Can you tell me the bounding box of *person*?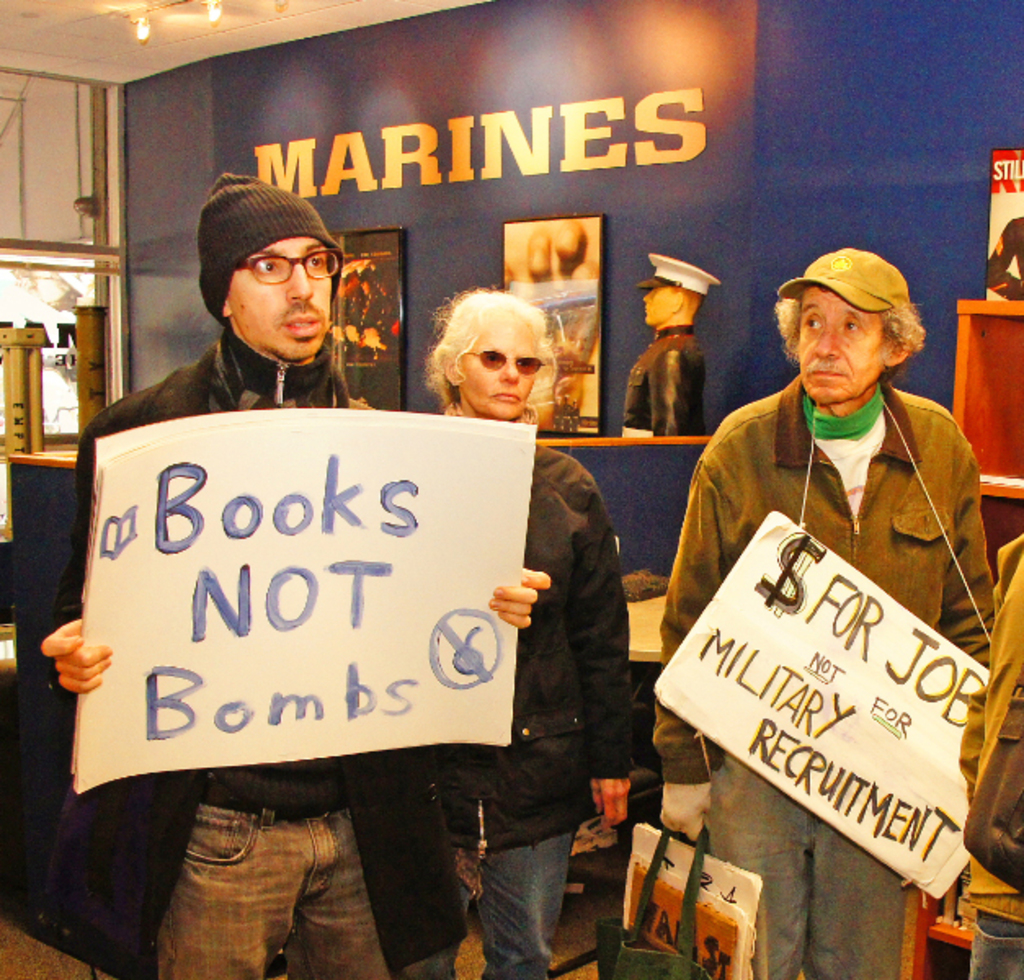
rect(336, 263, 364, 394).
